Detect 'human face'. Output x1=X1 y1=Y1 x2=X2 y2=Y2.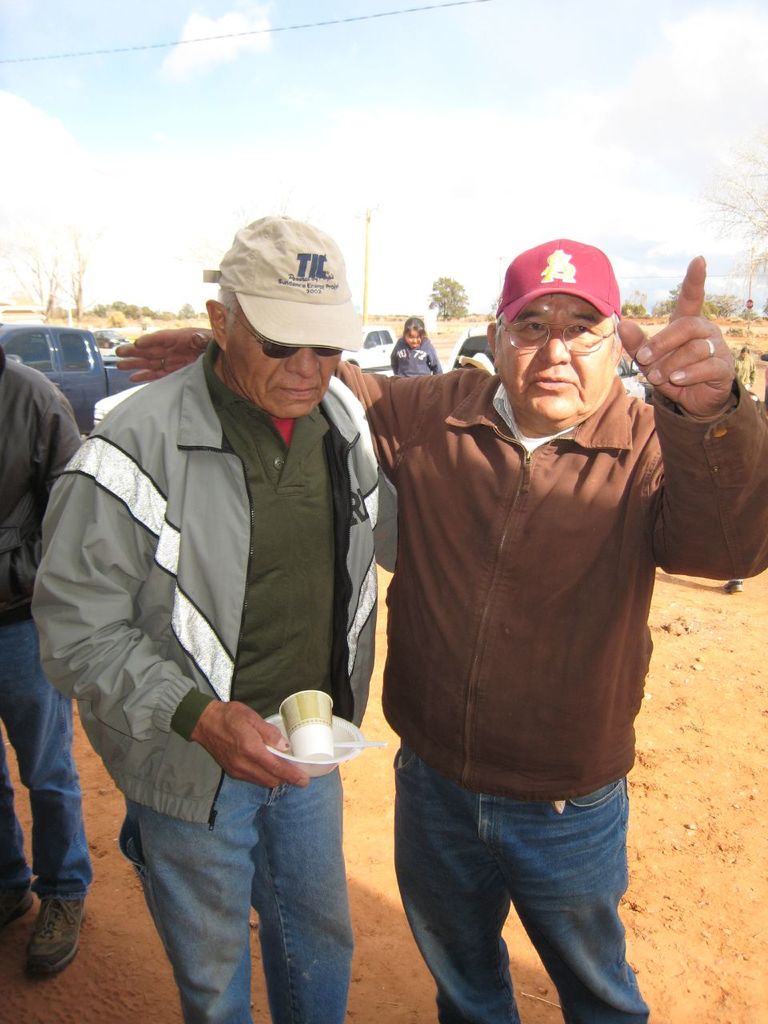
x1=222 y1=310 x2=338 y2=421.
